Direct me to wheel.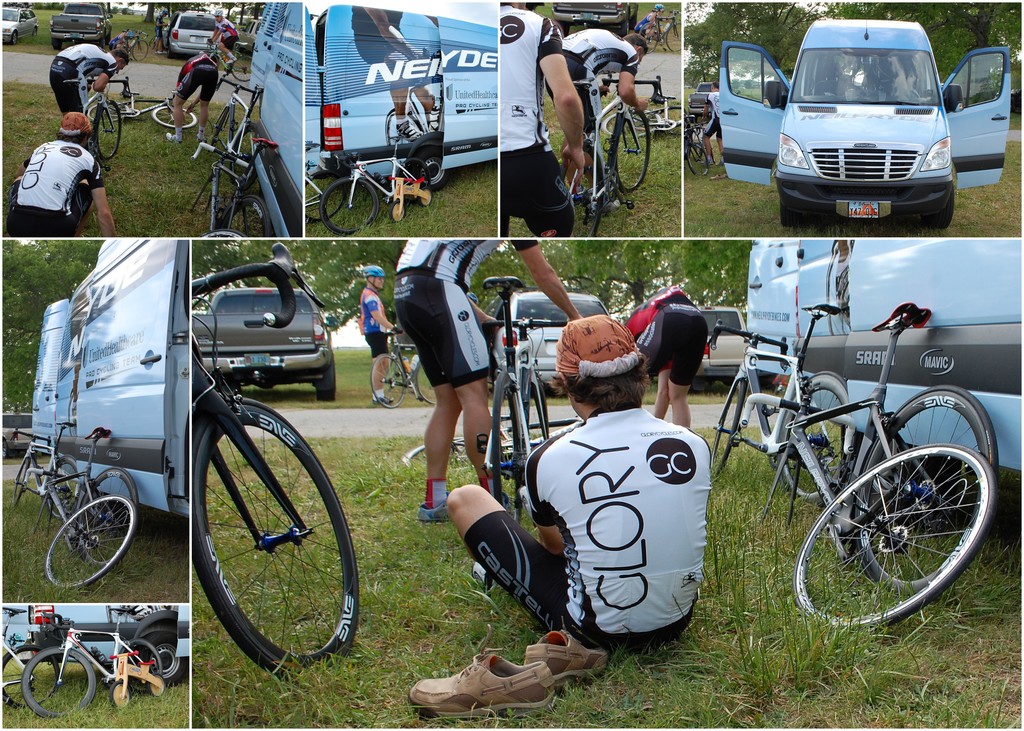
Direction: box(318, 374, 335, 401).
